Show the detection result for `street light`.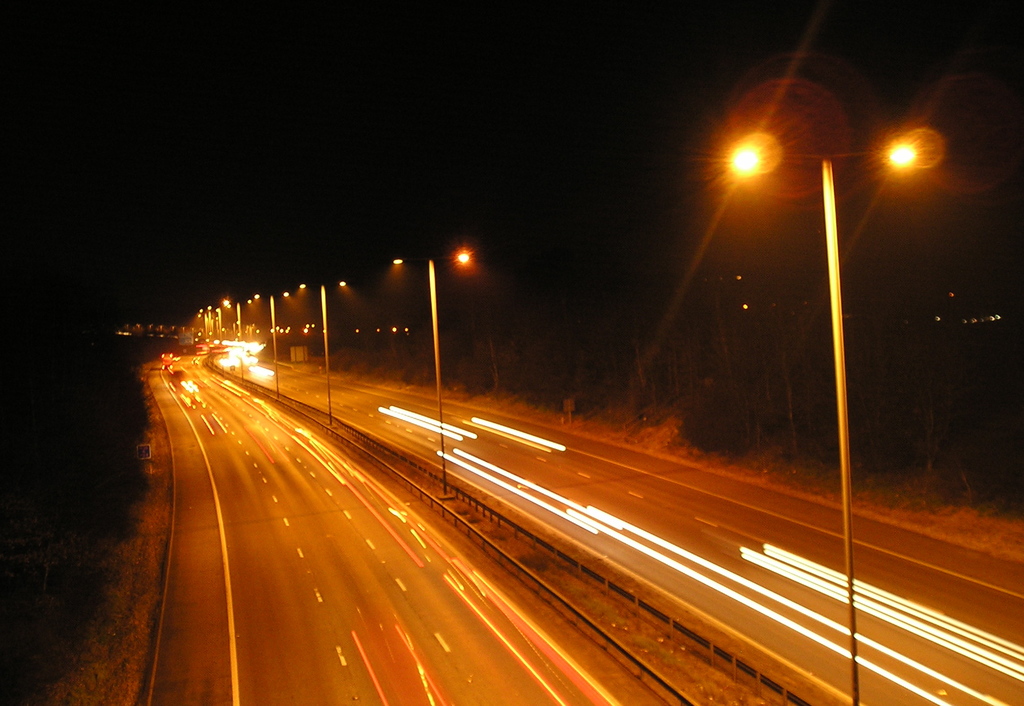
rect(388, 252, 479, 490).
